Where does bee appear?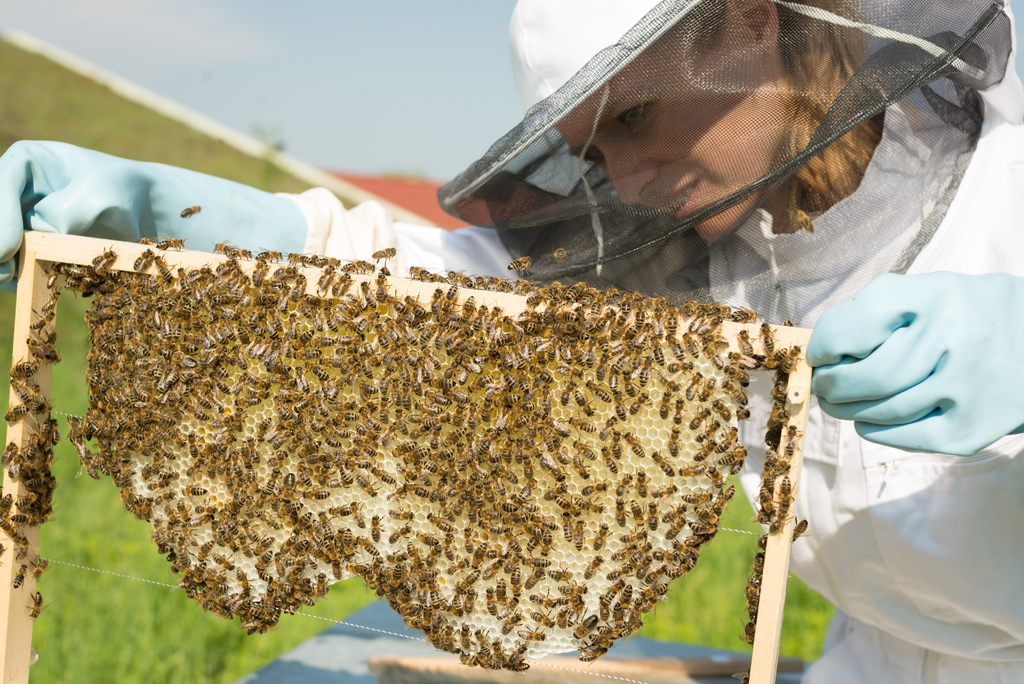
Appears at bbox=[278, 472, 297, 509].
